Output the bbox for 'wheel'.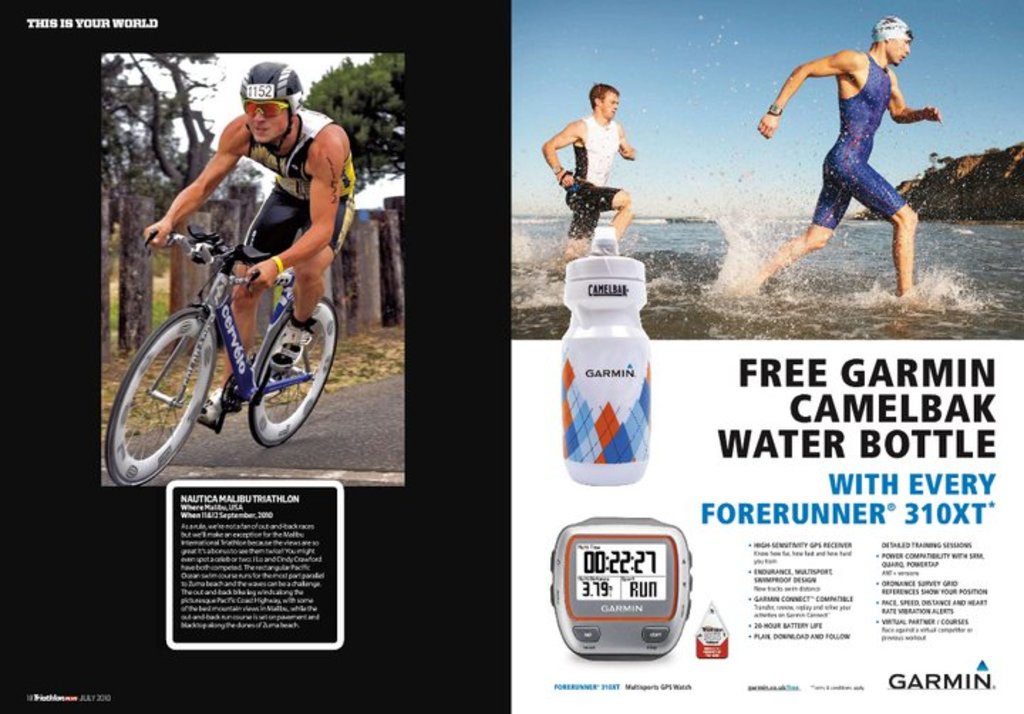
rect(249, 294, 334, 447).
